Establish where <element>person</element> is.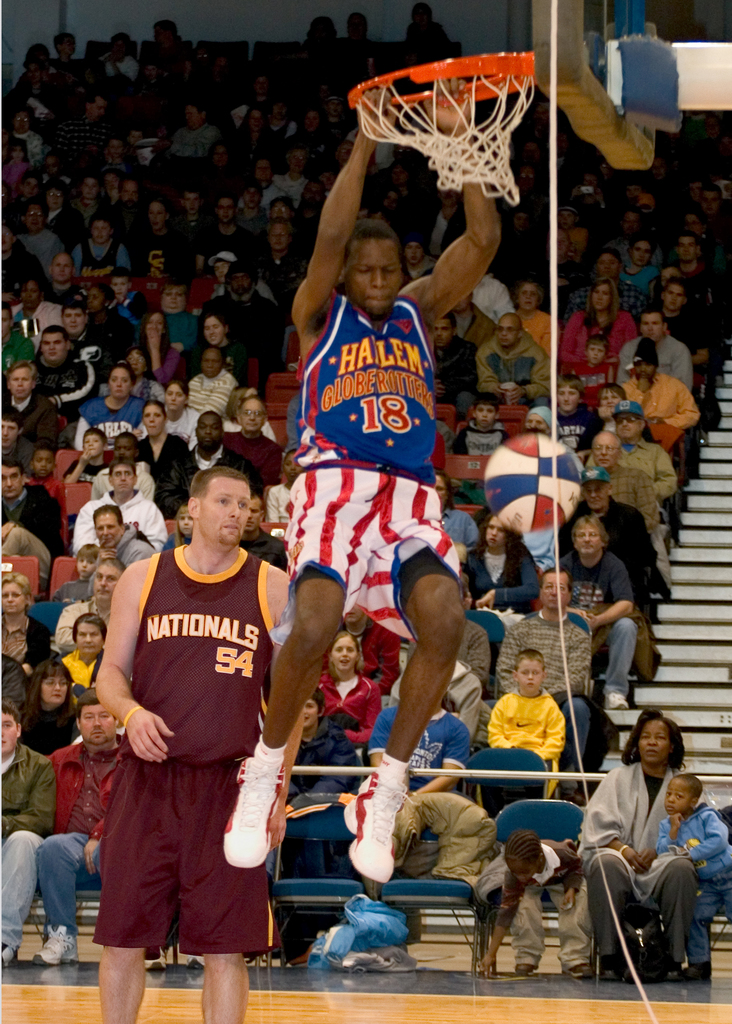
Established at Rect(653, 279, 712, 366).
